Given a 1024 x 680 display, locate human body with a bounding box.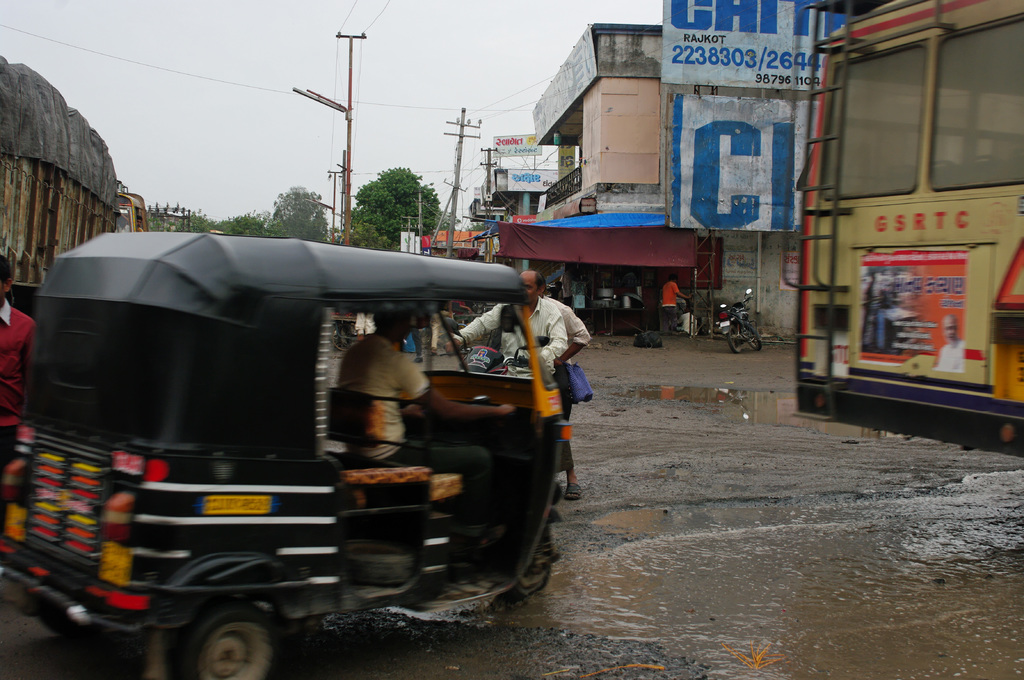
Located: box=[446, 270, 584, 494].
